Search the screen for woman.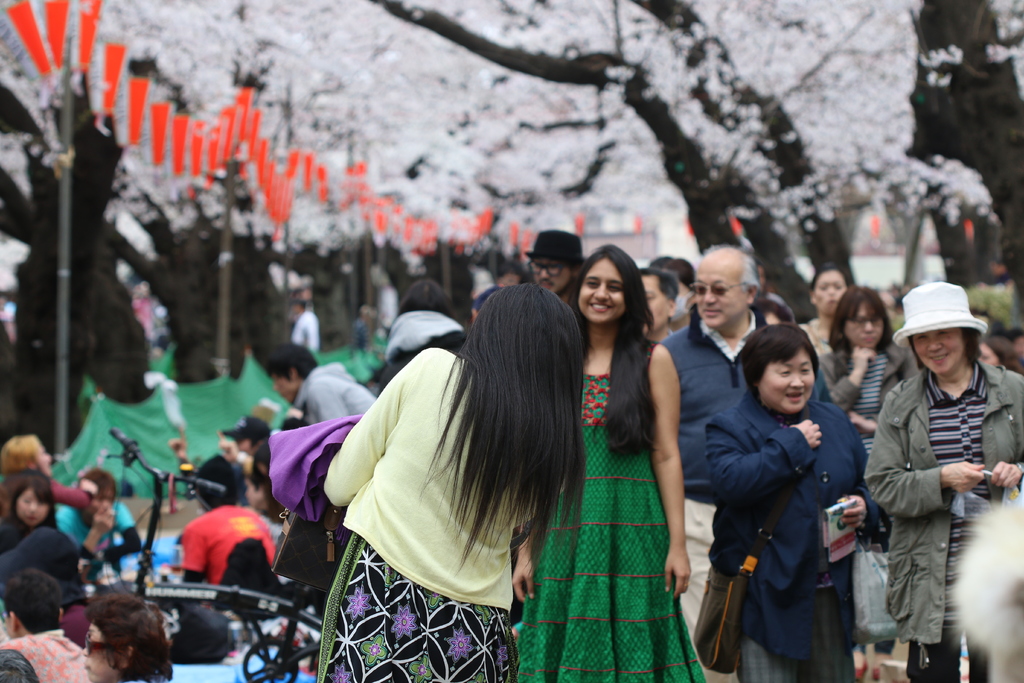
Found at l=820, t=284, r=909, b=675.
